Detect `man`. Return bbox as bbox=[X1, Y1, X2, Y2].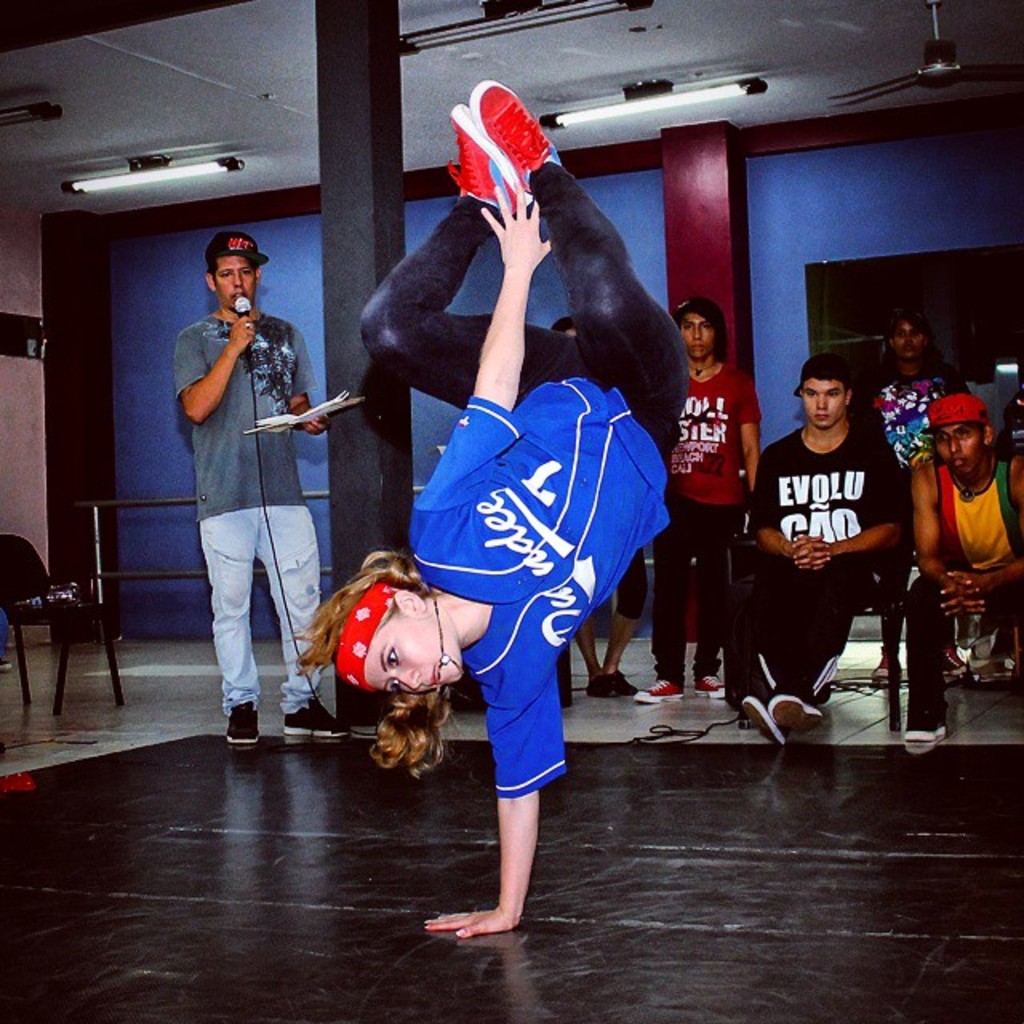
bbox=[726, 354, 902, 750].
